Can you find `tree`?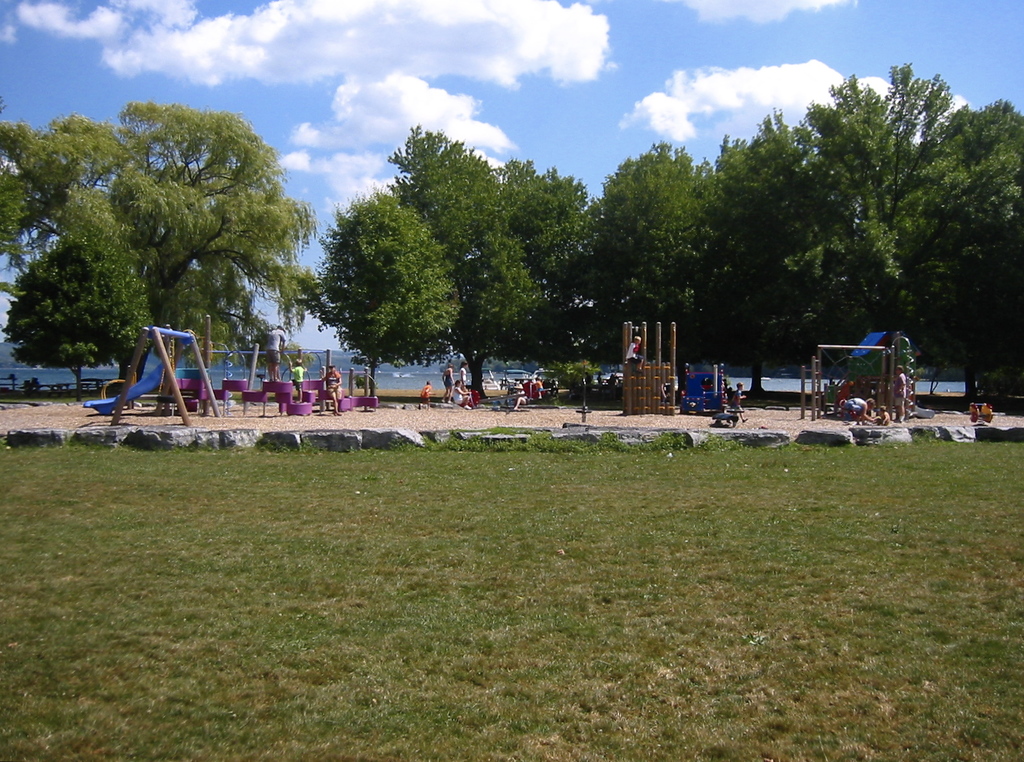
Yes, bounding box: l=819, t=55, r=1023, b=400.
